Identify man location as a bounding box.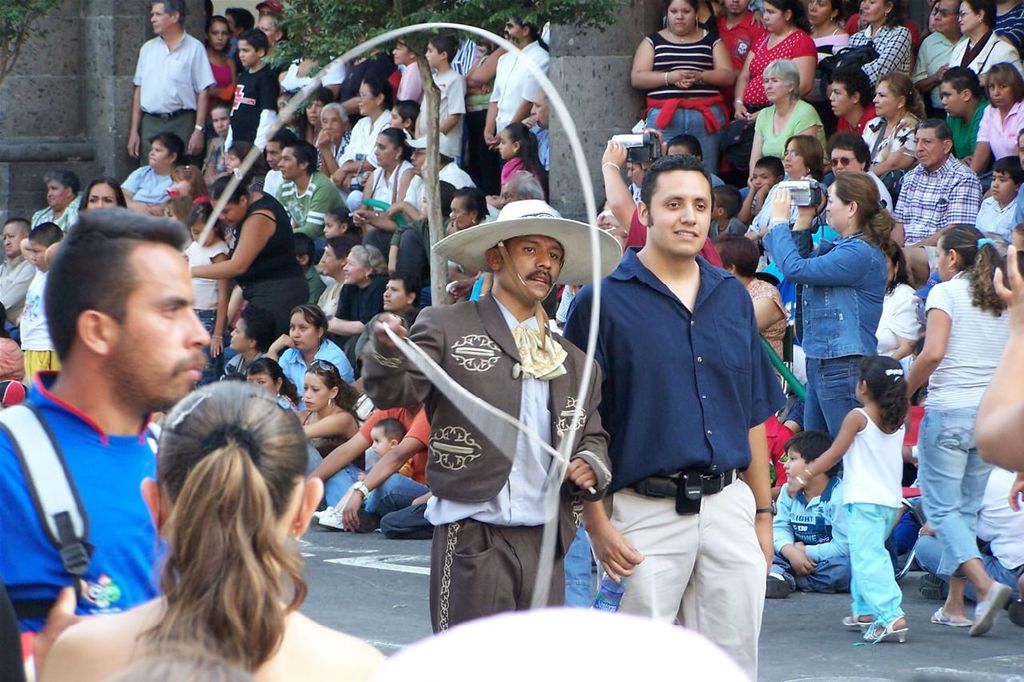
(x1=0, y1=203, x2=209, y2=679).
